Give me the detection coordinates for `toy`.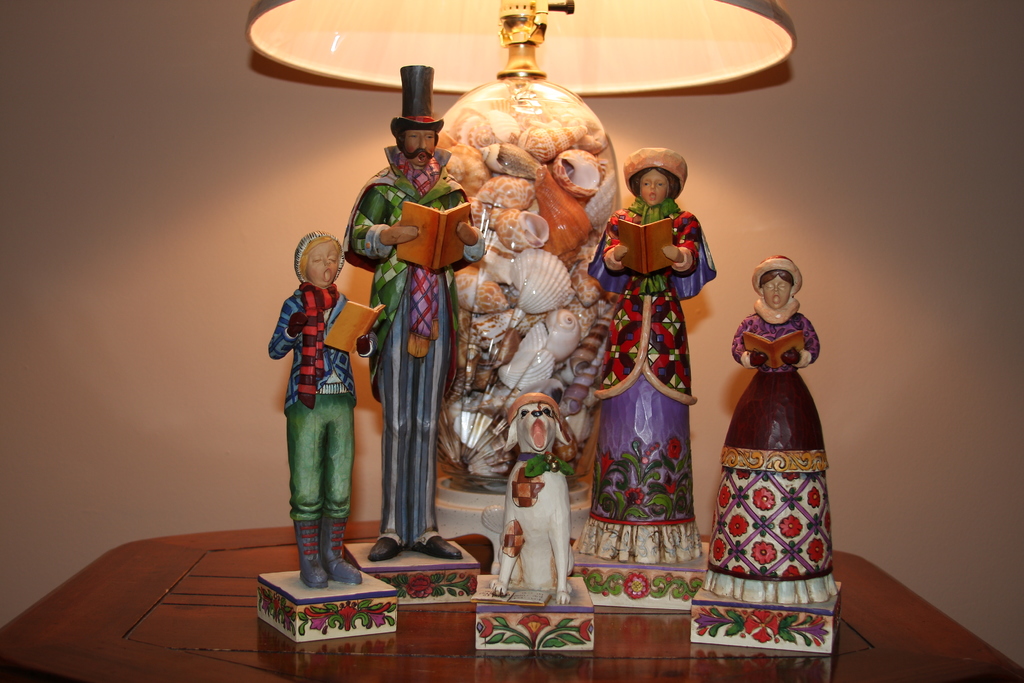
select_region(338, 59, 488, 567).
